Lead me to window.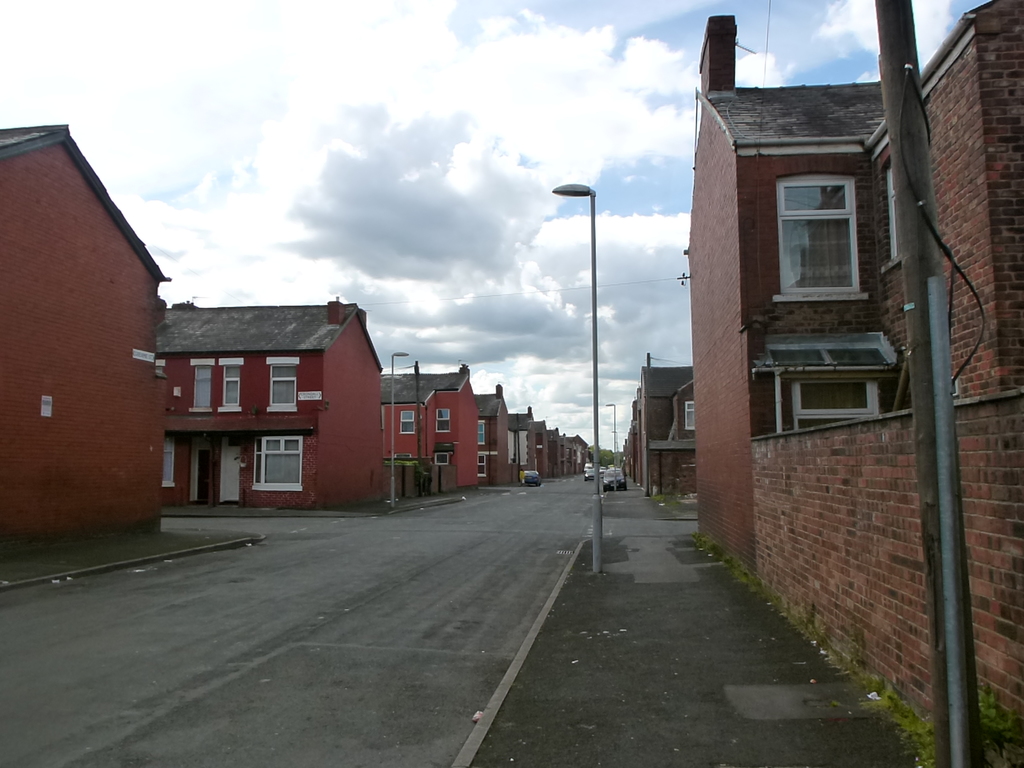
Lead to detection(222, 358, 247, 412).
